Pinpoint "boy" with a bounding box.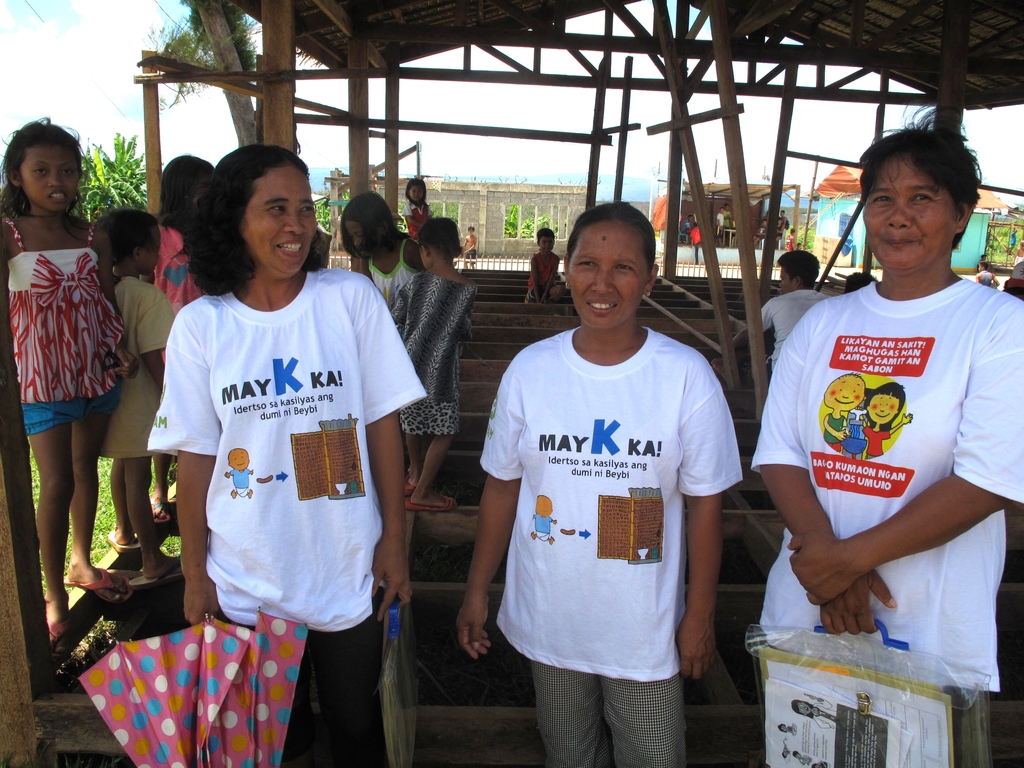
(86,200,177,579).
